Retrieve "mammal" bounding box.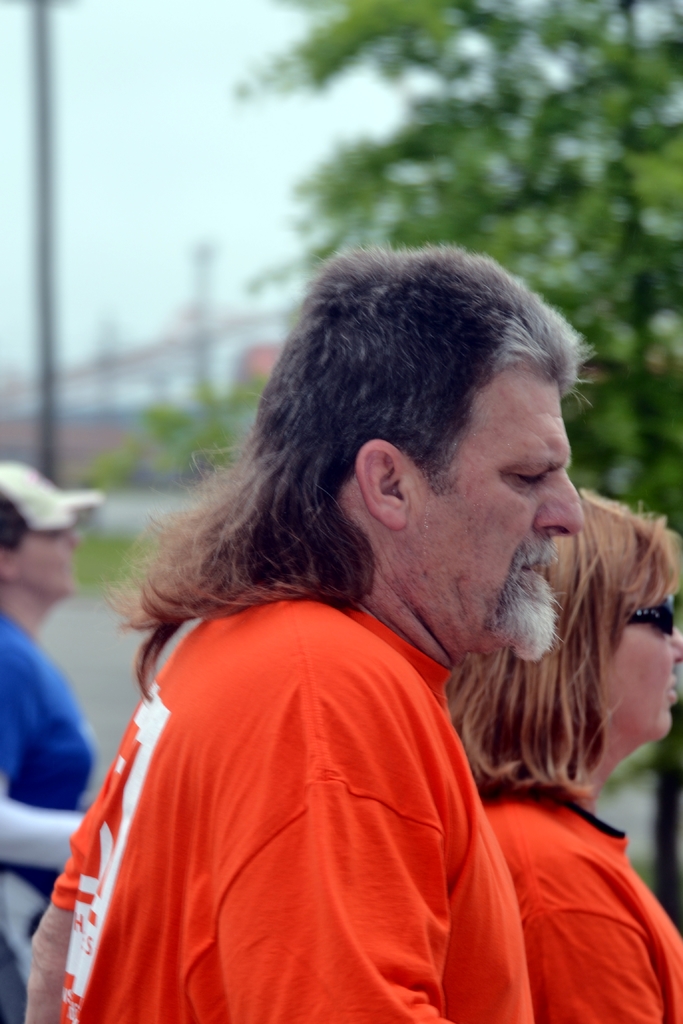
Bounding box: region(0, 455, 97, 1023).
